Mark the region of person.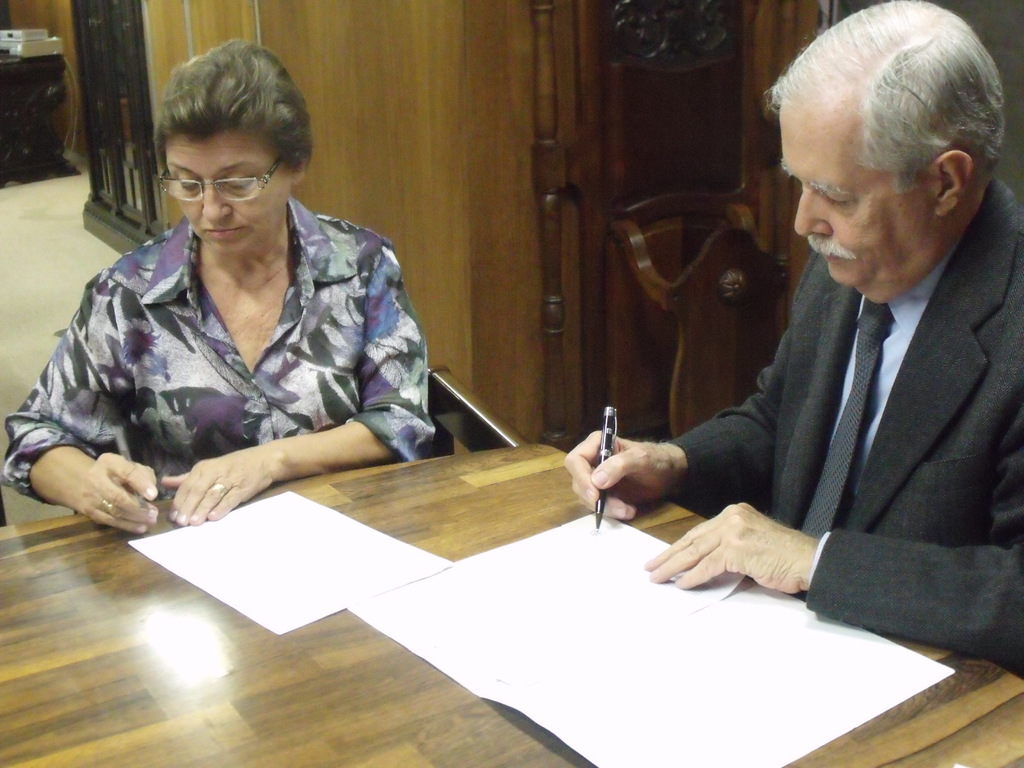
Region: 0,35,437,534.
